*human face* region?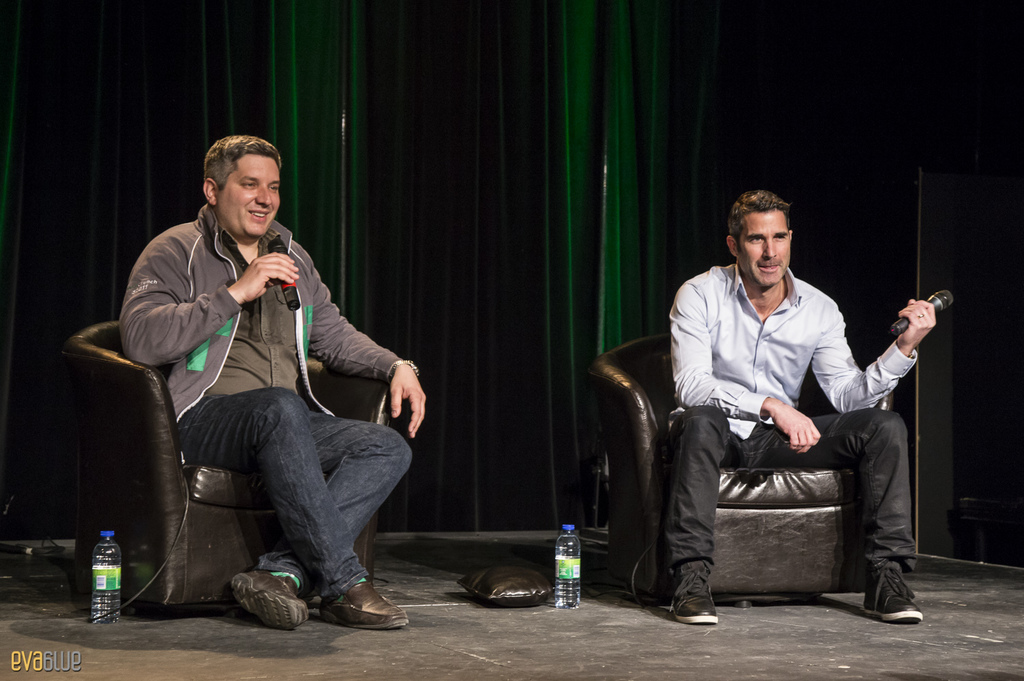
221, 155, 281, 235
